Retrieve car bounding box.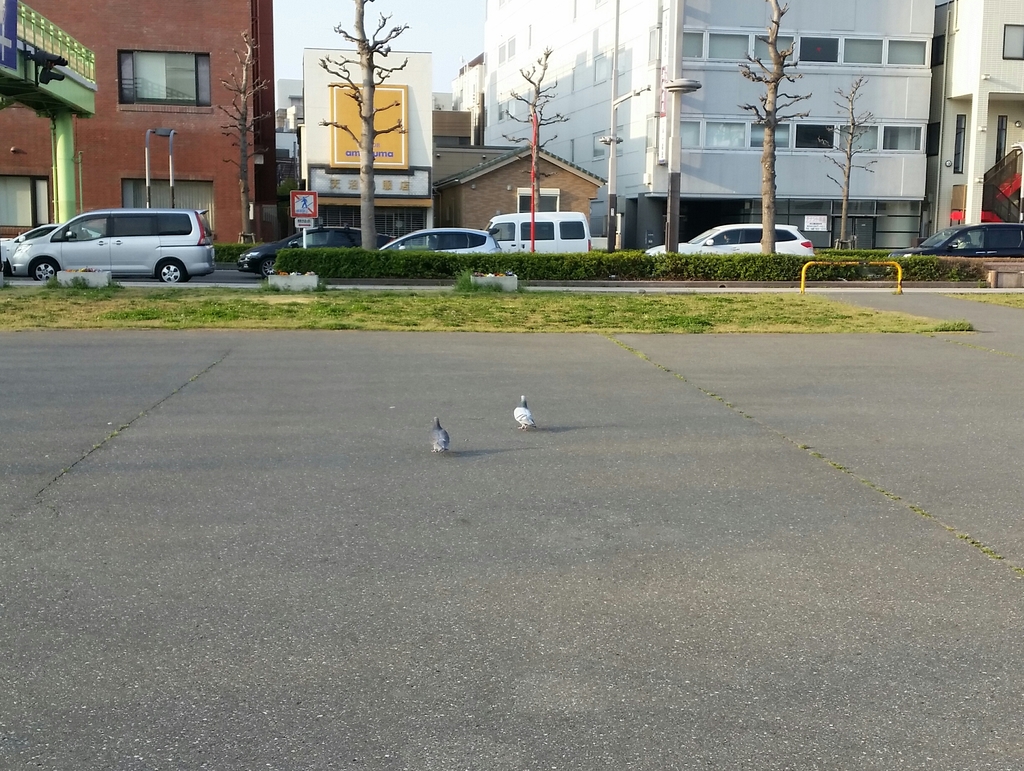
Bounding box: (378, 227, 512, 275).
